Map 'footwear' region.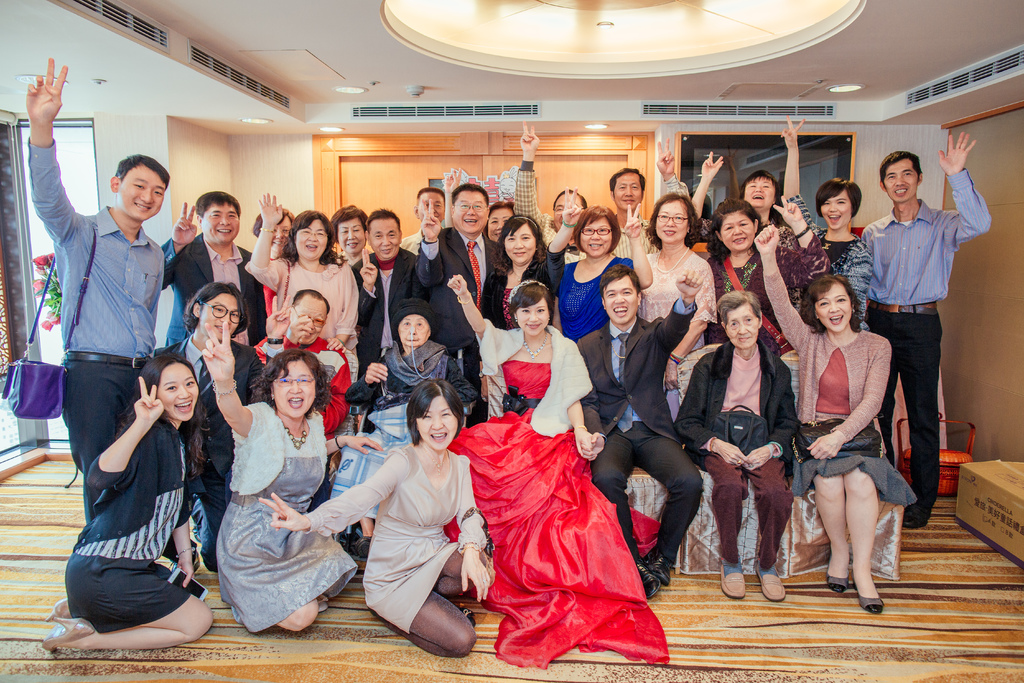
Mapped to bbox=[638, 558, 664, 600].
